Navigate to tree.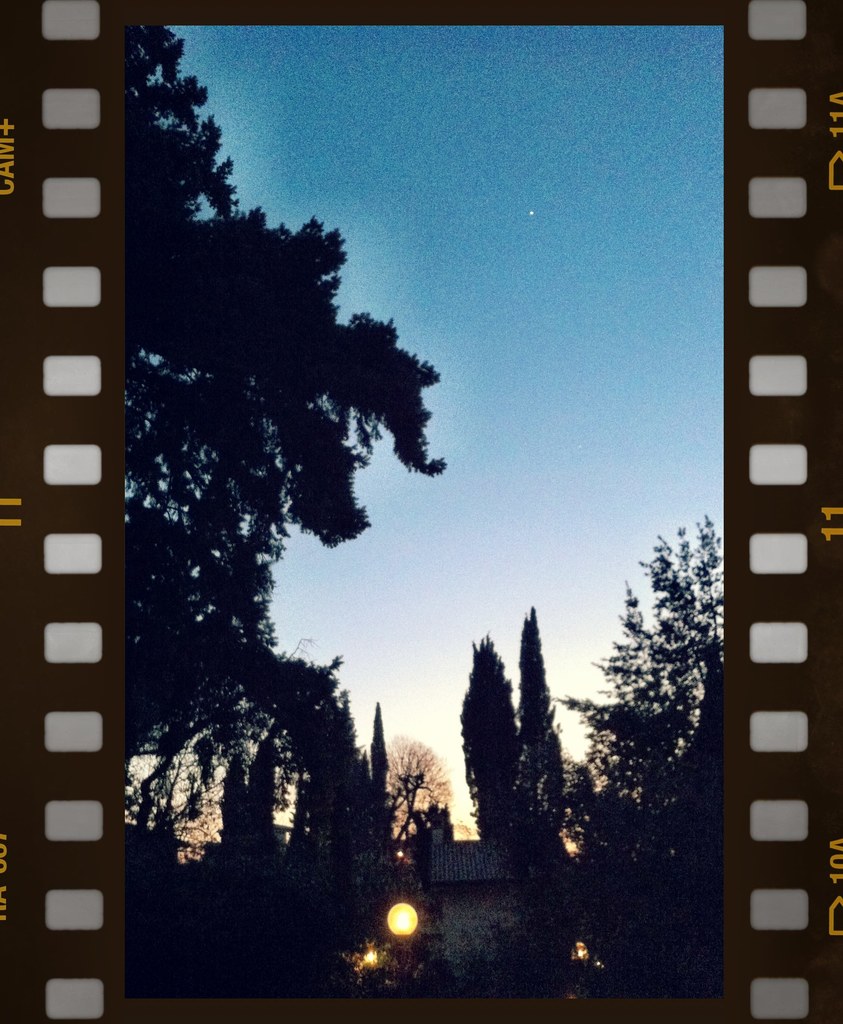
Navigation target: locate(513, 612, 570, 836).
